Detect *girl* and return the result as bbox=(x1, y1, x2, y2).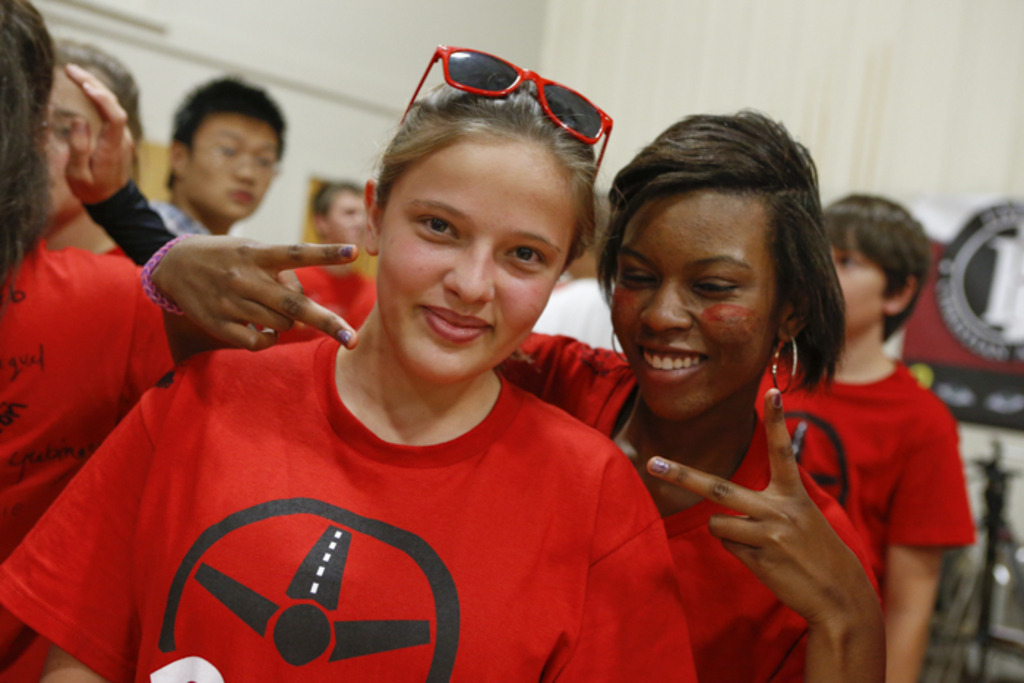
bbox=(0, 61, 704, 682).
